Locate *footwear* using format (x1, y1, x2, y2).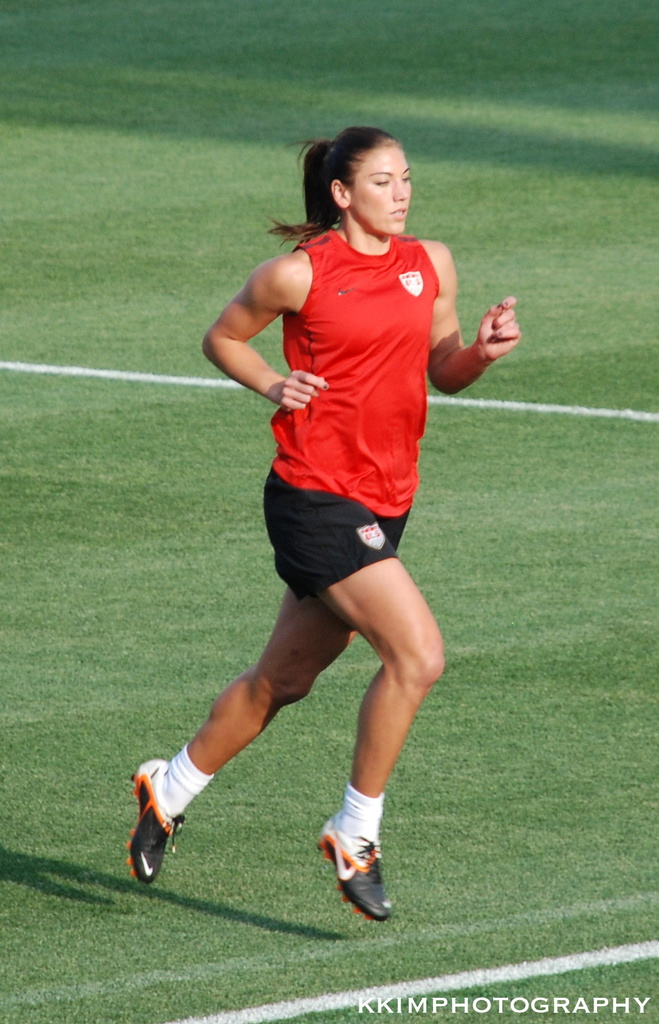
(115, 756, 185, 882).
